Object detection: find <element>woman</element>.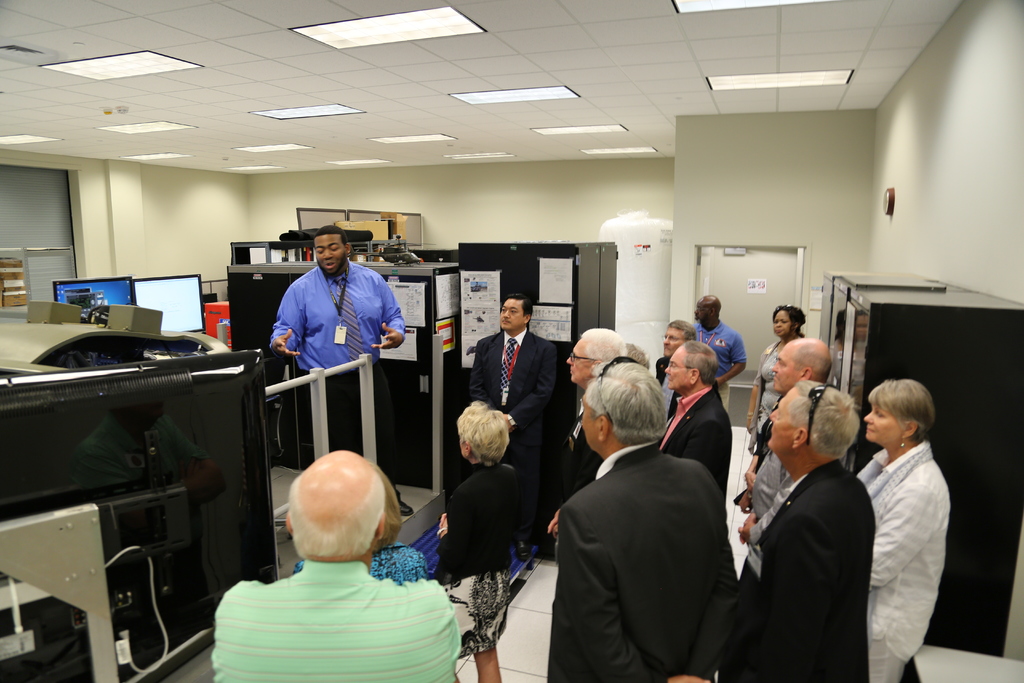
bbox(291, 459, 433, 588).
